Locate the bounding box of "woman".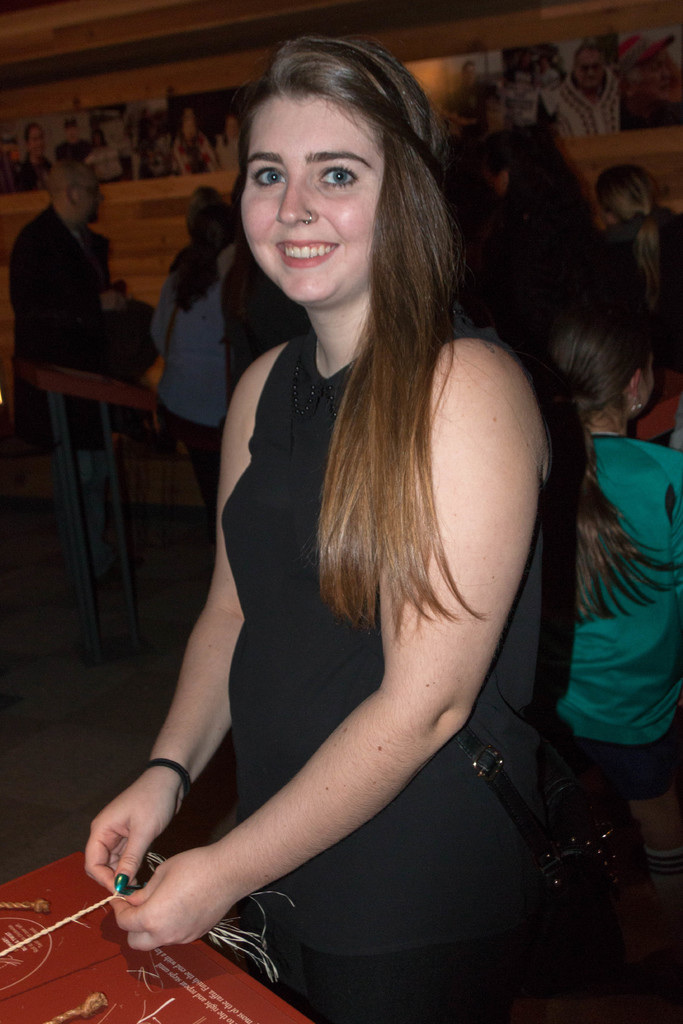
Bounding box: bbox=(533, 298, 682, 898).
